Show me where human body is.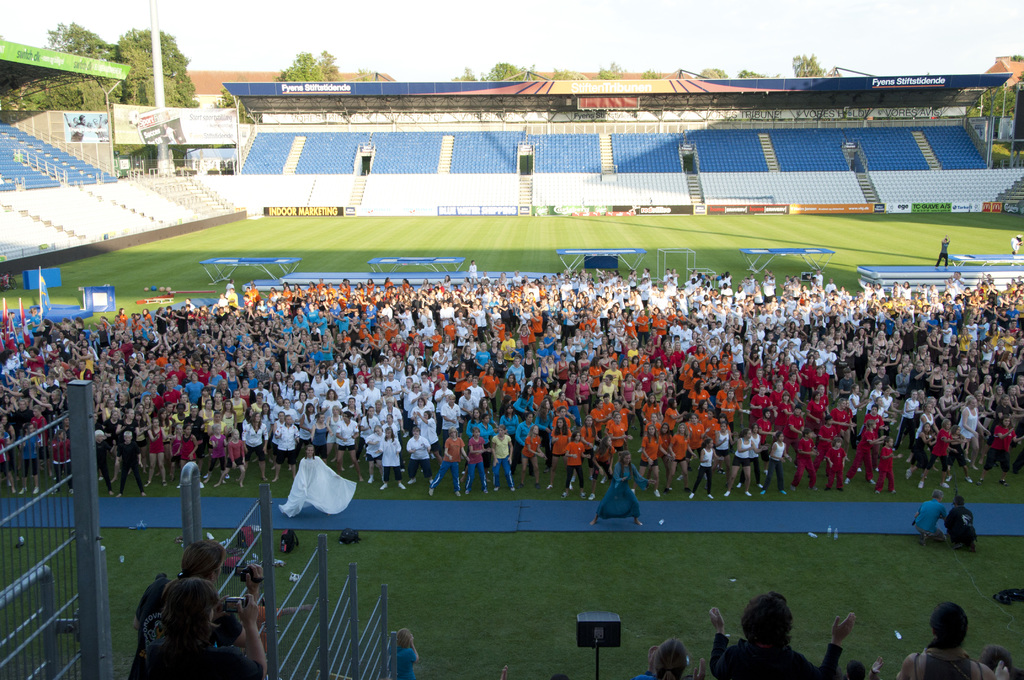
human body is at box=[724, 320, 755, 328].
